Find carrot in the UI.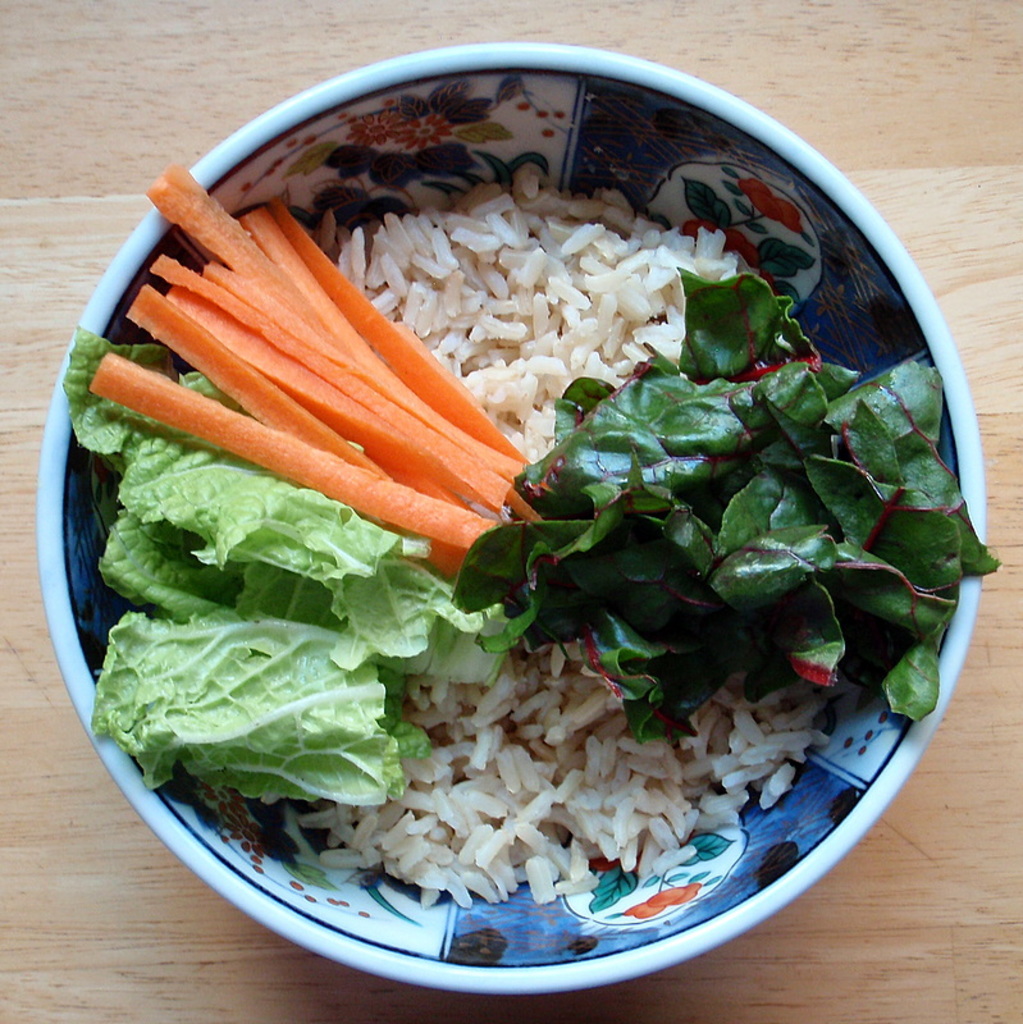
UI element at (x1=141, y1=156, x2=529, y2=488).
